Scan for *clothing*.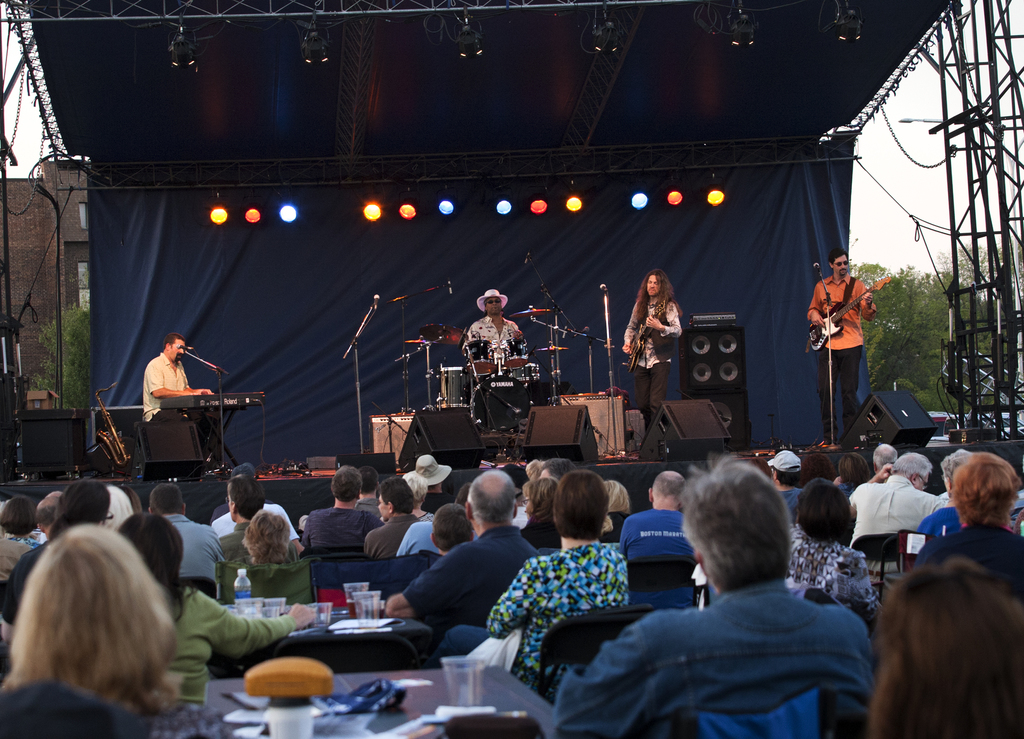
Scan result: <bbox>618, 292, 687, 459</bbox>.
